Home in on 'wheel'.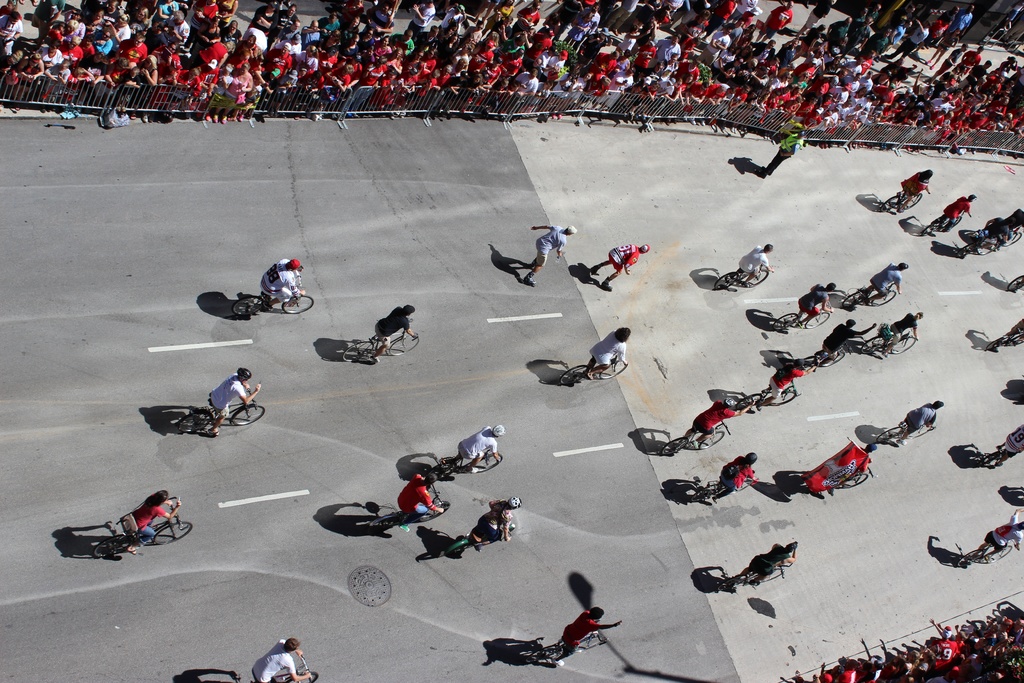
Homed in at bbox=[906, 422, 936, 439].
